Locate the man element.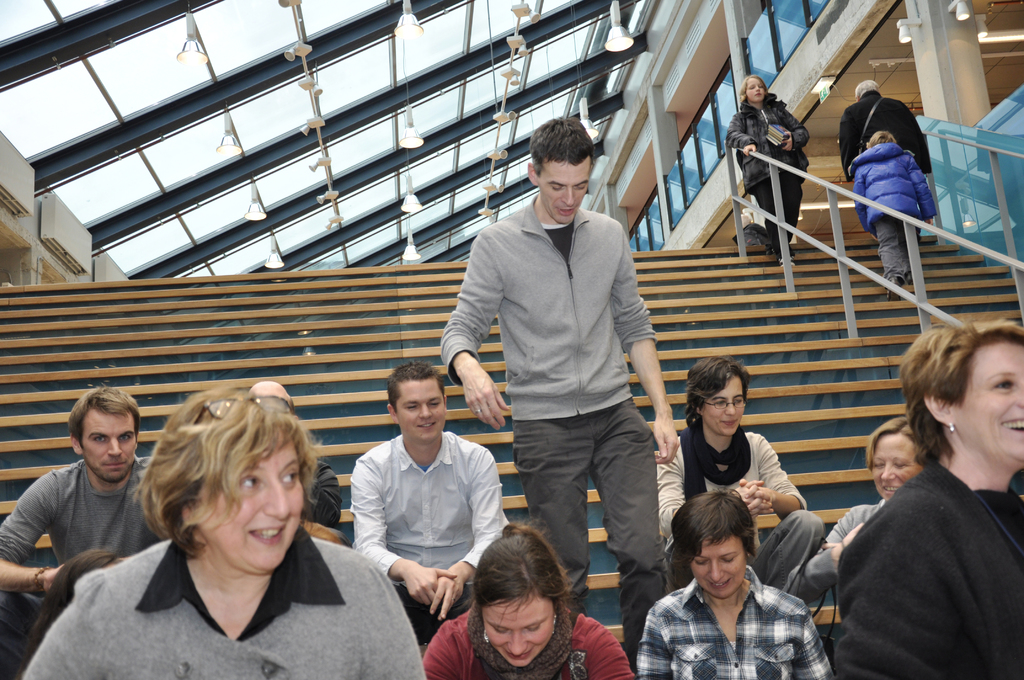
Element bbox: 346/366/506/639.
